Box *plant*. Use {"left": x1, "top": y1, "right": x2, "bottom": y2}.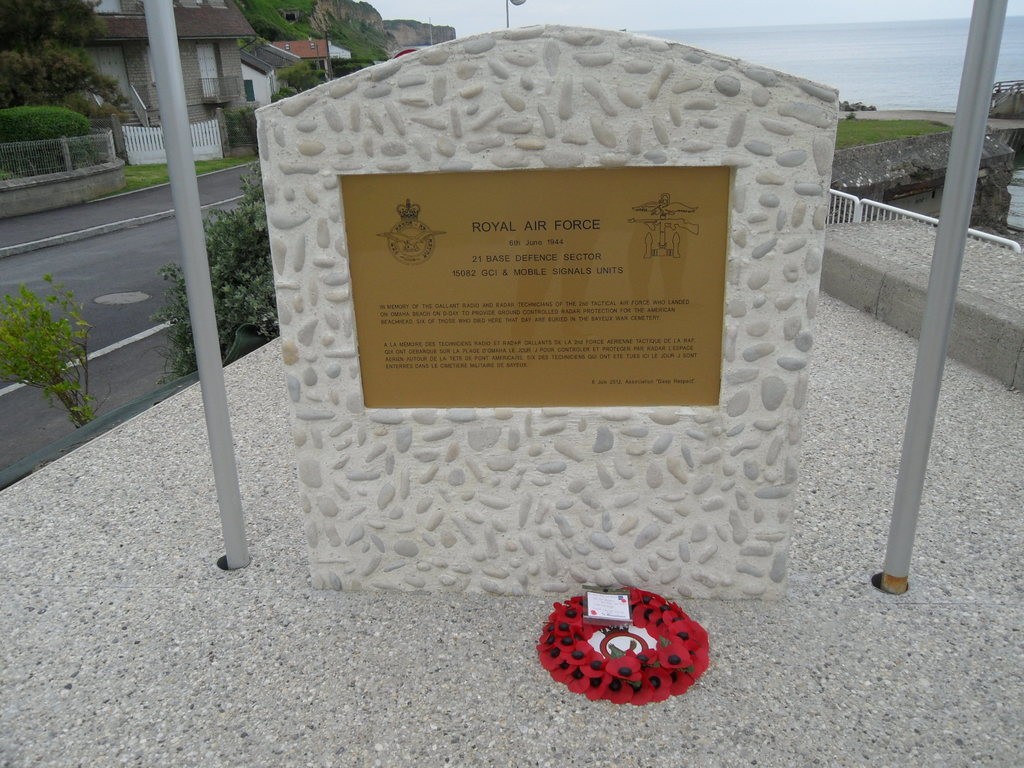
{"left": 0, "top": 268, "right": 100, "bottom": 426}.
